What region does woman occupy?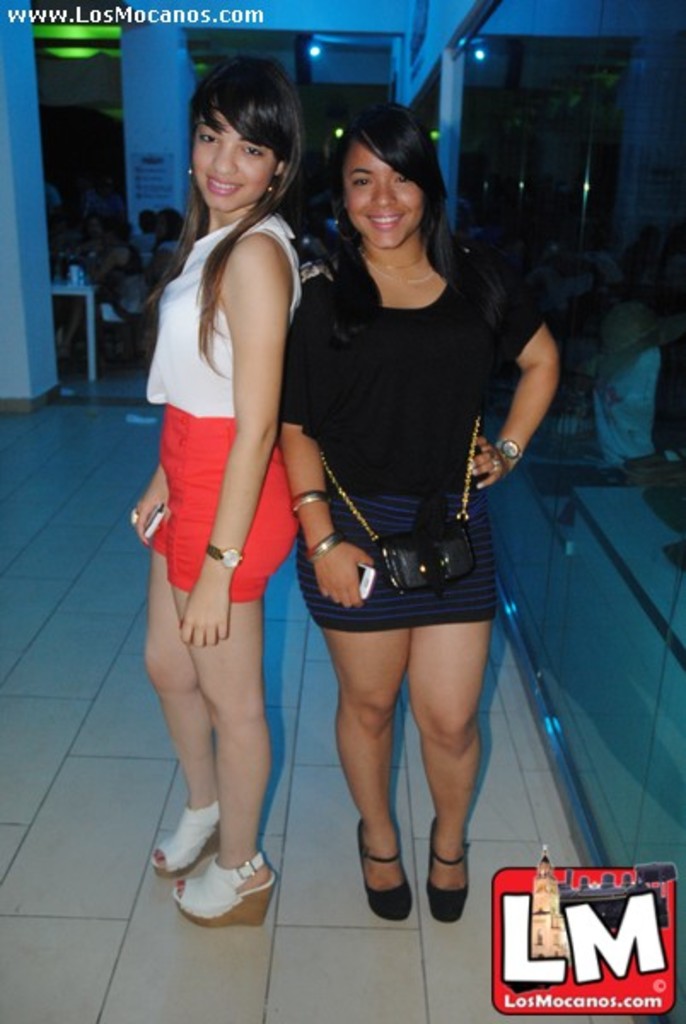
pyautogui.locateOnScreen(130, 49, 323, 932).
